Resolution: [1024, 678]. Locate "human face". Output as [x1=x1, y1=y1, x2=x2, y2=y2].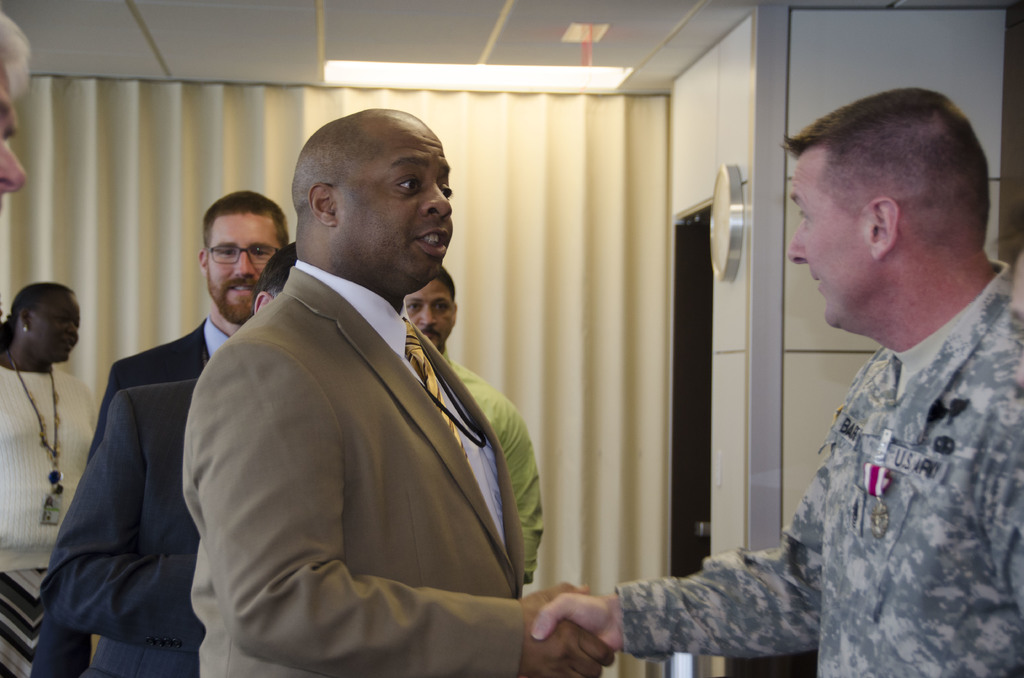
[x1=409, y1=287, x2=456, y2=345].
